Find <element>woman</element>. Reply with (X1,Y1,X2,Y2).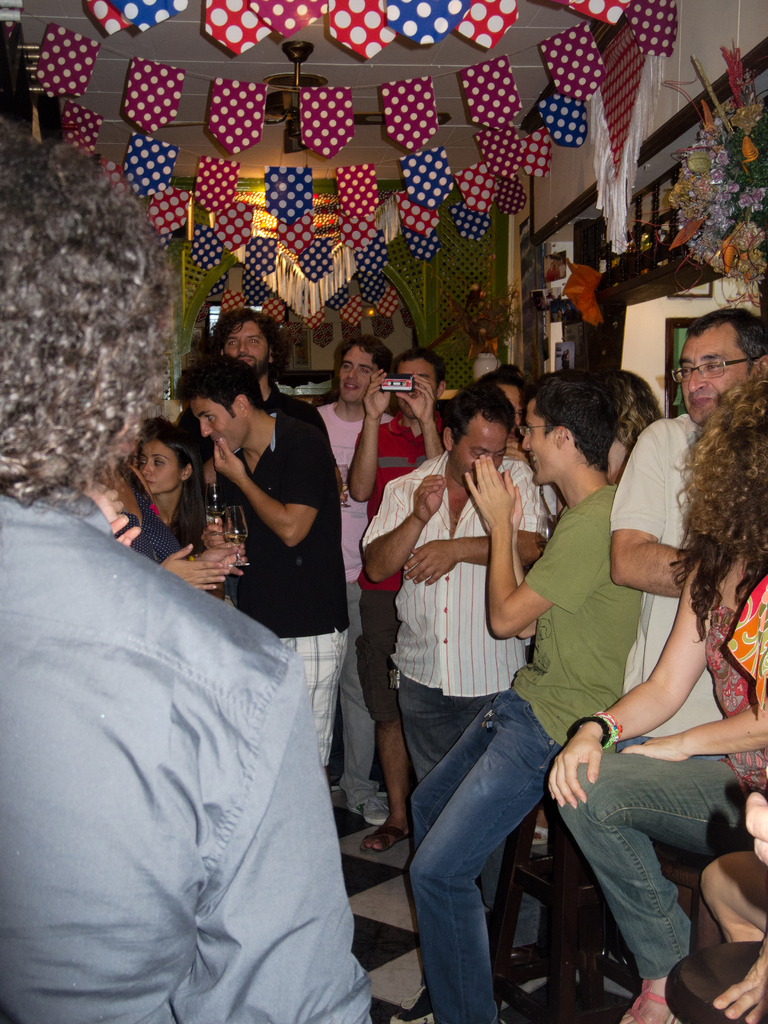
(588,370,662,481).
